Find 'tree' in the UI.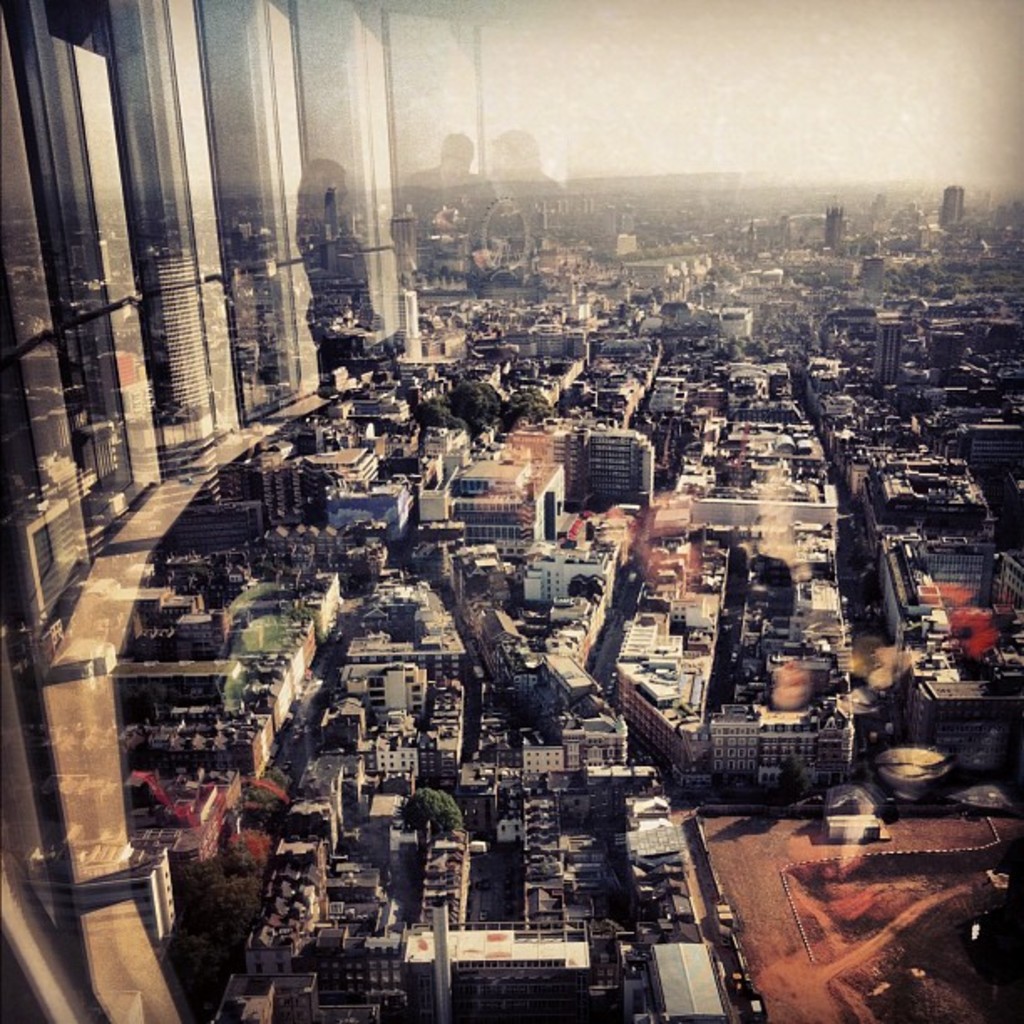
UI element at [390,786,467,868].
